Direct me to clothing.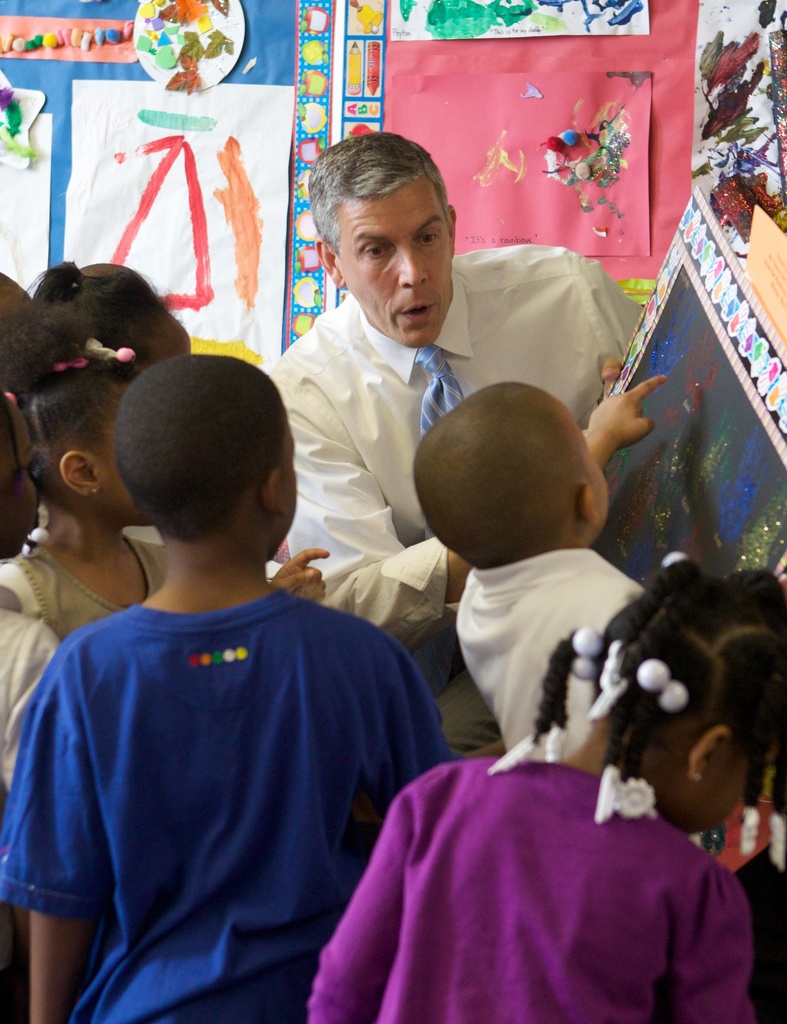
Direction: rect(301, 737, 756, 1023).
